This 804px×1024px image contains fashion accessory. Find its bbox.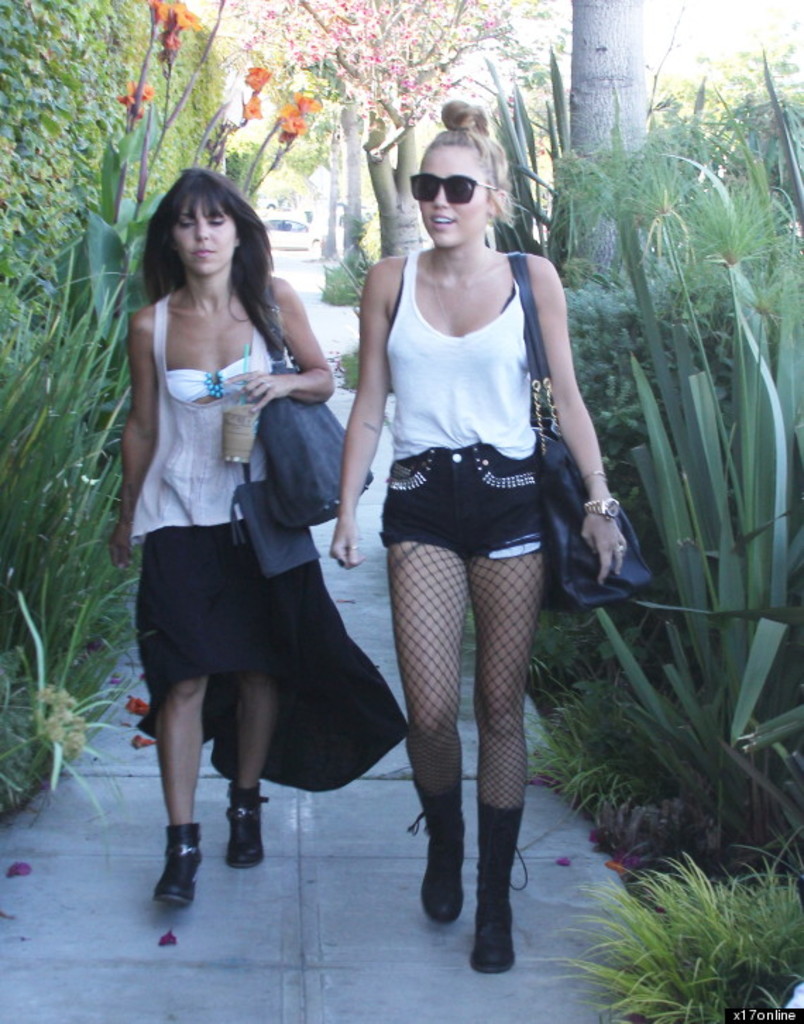
locate(408, 776, 467, 920).
